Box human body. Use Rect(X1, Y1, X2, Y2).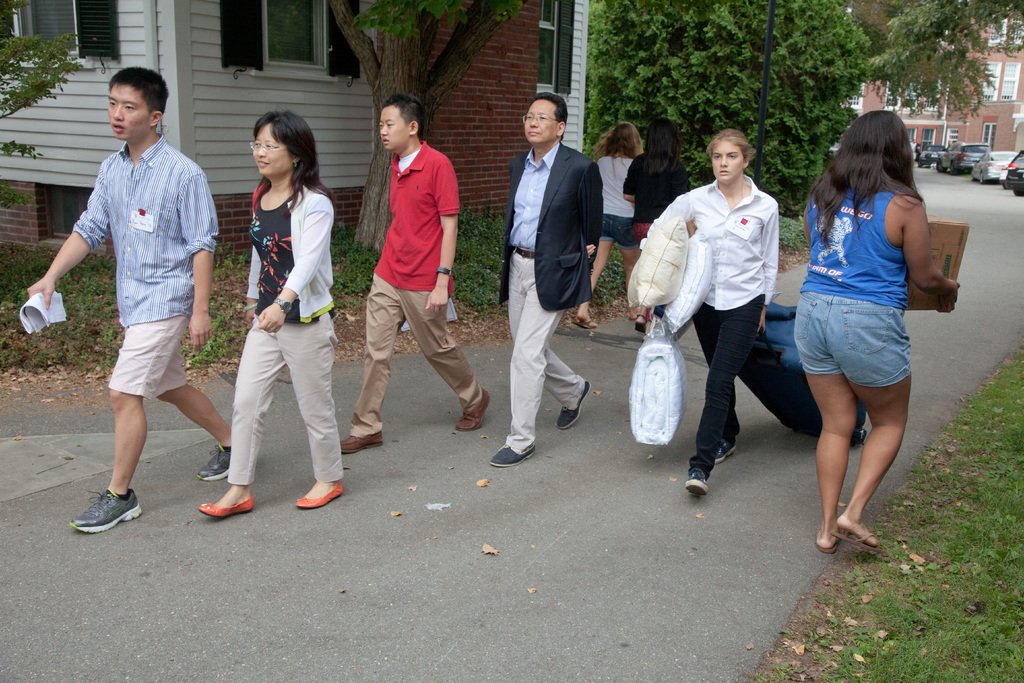
Rect(339, 111, 489, 454).
